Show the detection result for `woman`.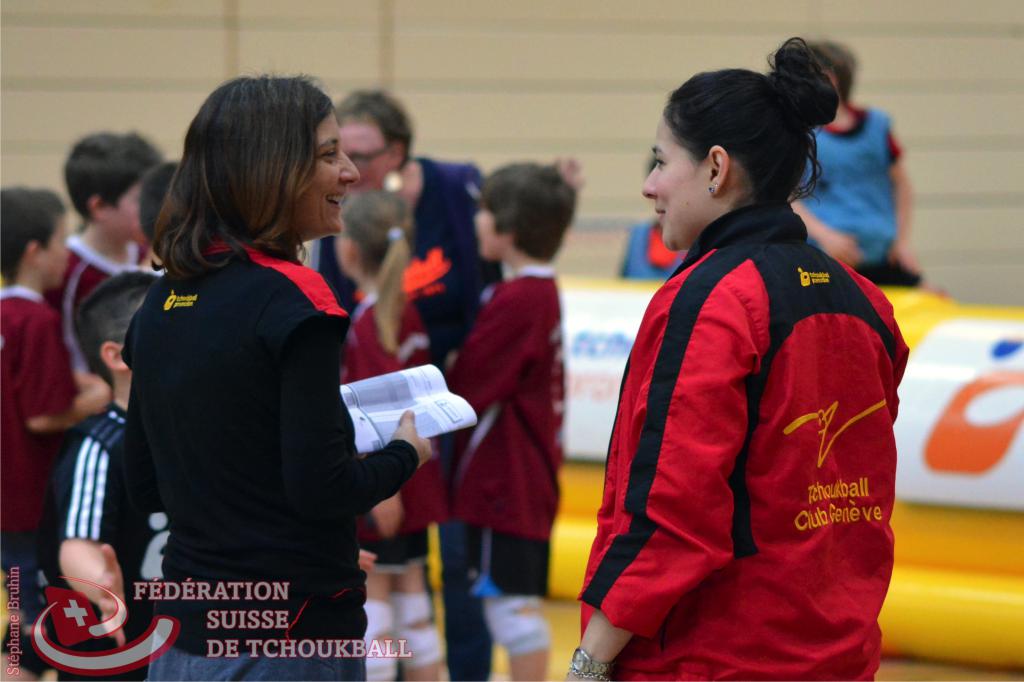
[x1=555, y1=36, x2=908, y2=681].
